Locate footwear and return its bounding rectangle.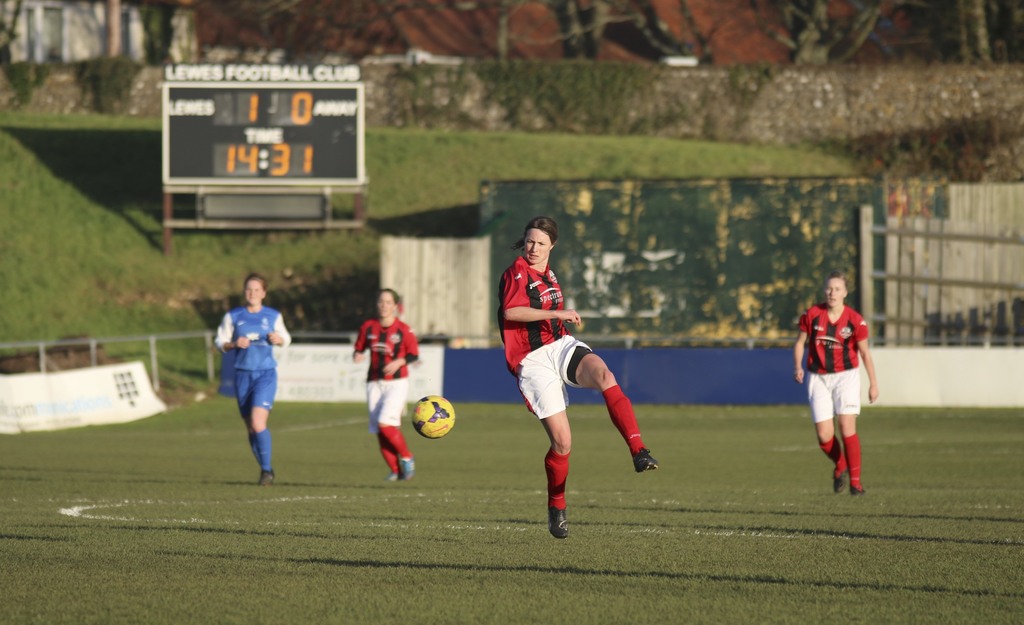
(383, 471, 401, 483).
